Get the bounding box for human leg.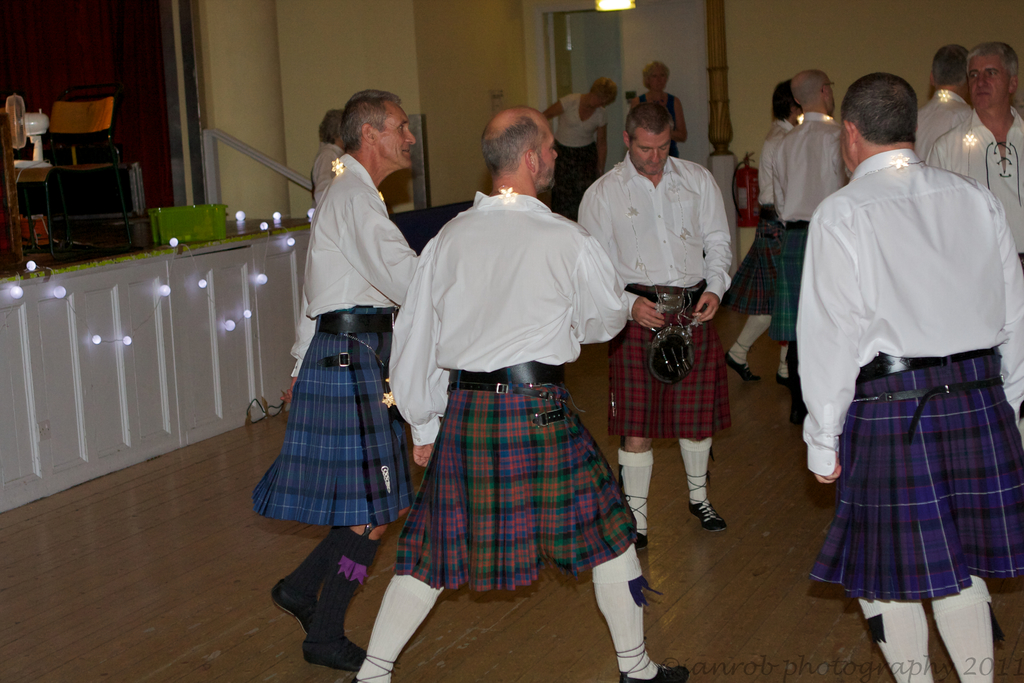
<box>591,541,688,680</box>.
